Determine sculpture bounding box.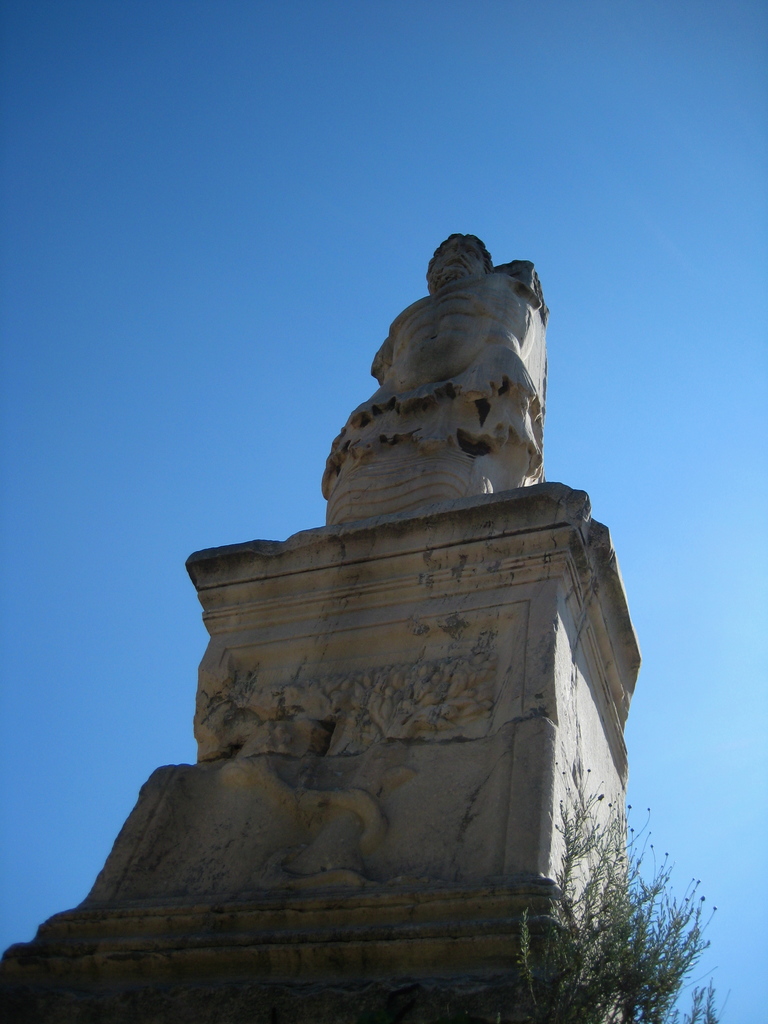
Determined: 293 221 552 522.
